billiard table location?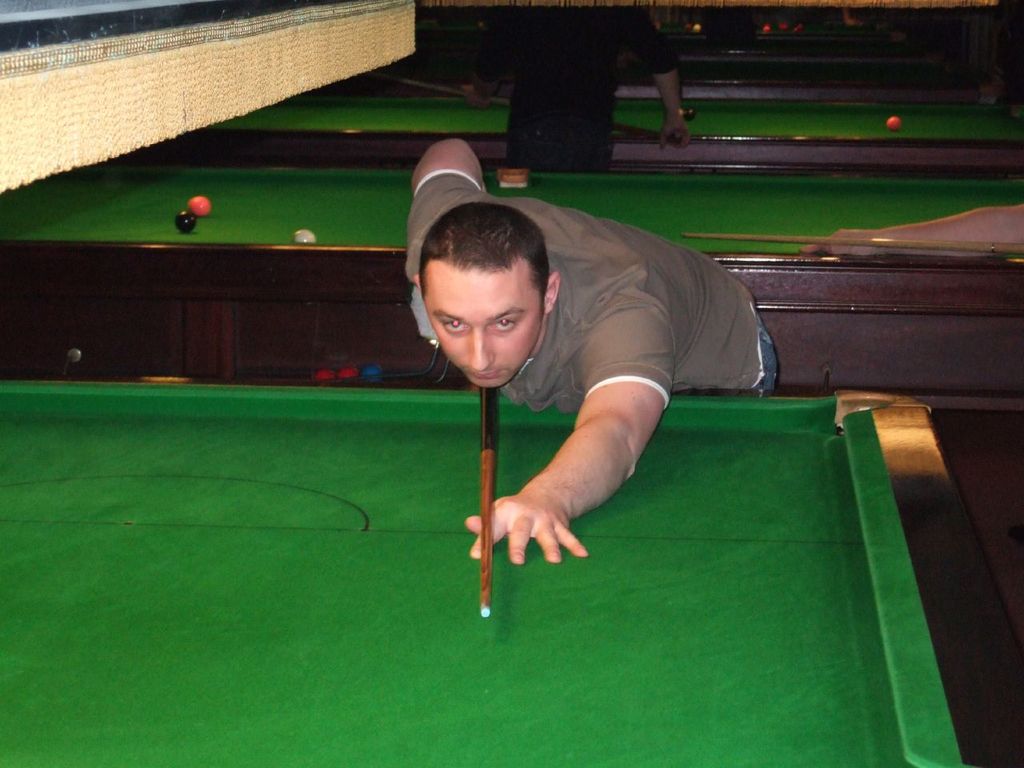
0/154/1023/394
